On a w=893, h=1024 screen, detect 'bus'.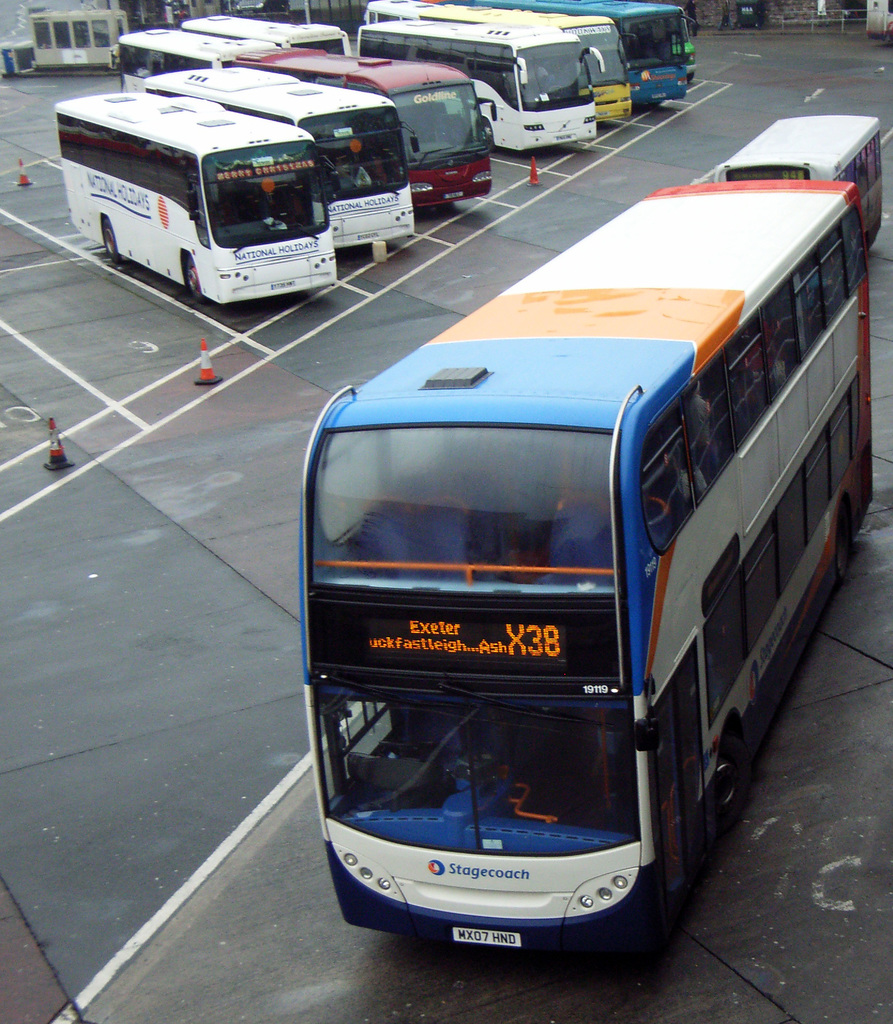
{"left": 469, "top": 0, "right": 696, "bottom": 99}.
